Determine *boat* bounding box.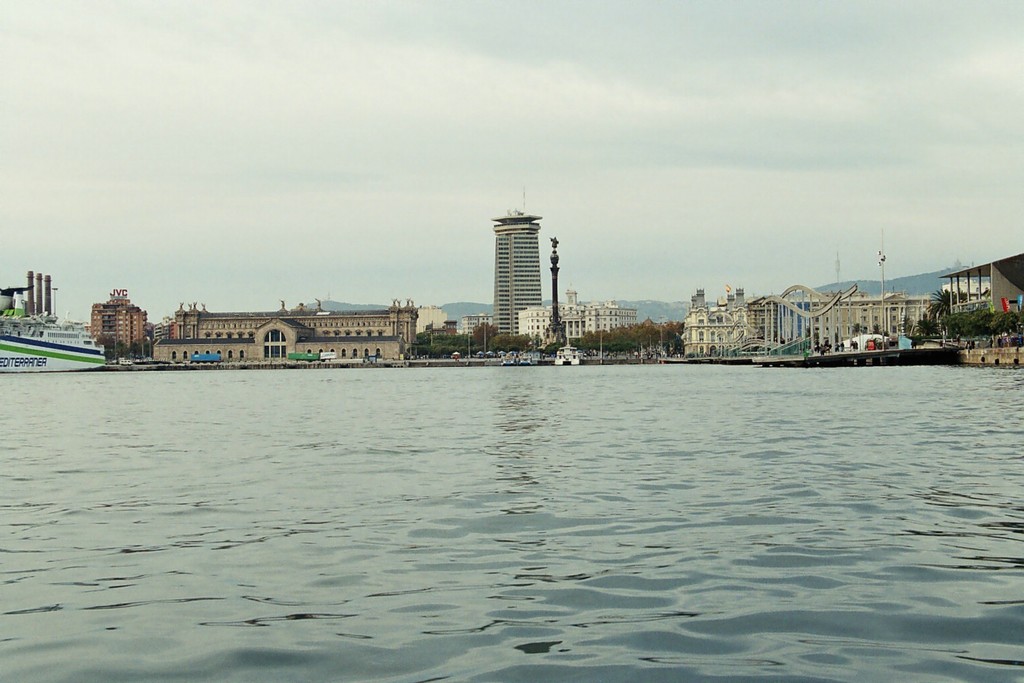
Determined: l=515, t=350, r=534, b=366.
